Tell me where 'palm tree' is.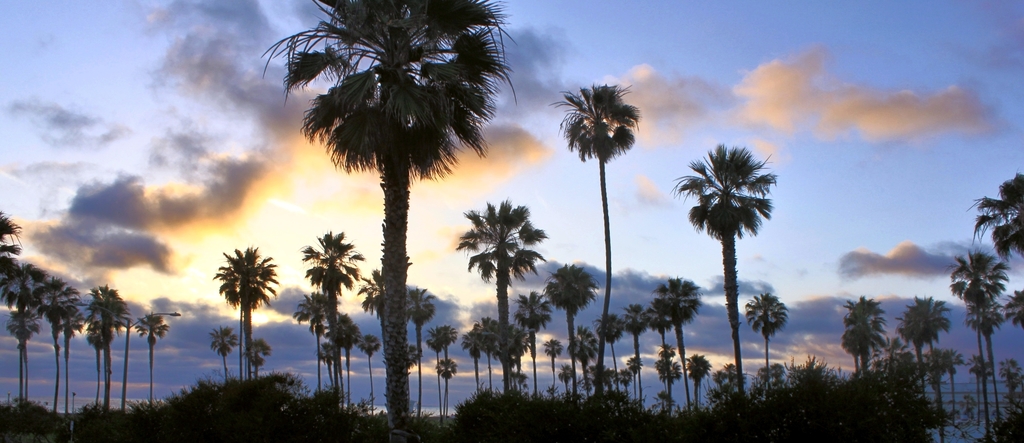
'palm tree' is at Rect(624, 297, 655, 411).
